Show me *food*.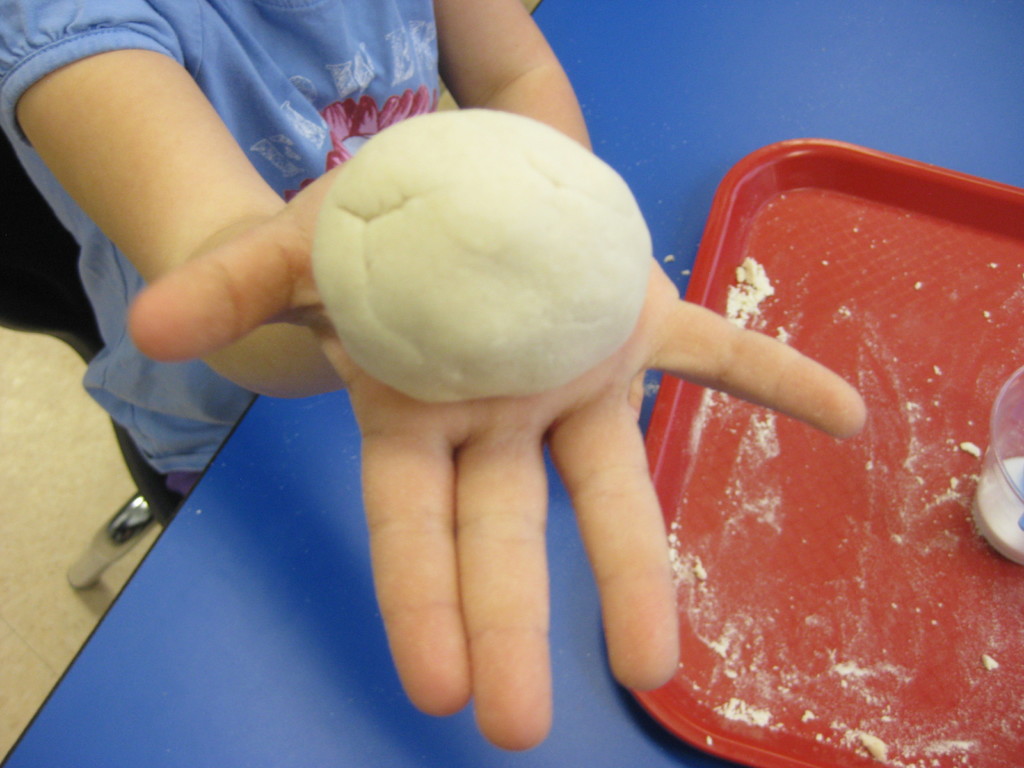
*food* is here: left=305, top=124, right=675, bottom=410.
